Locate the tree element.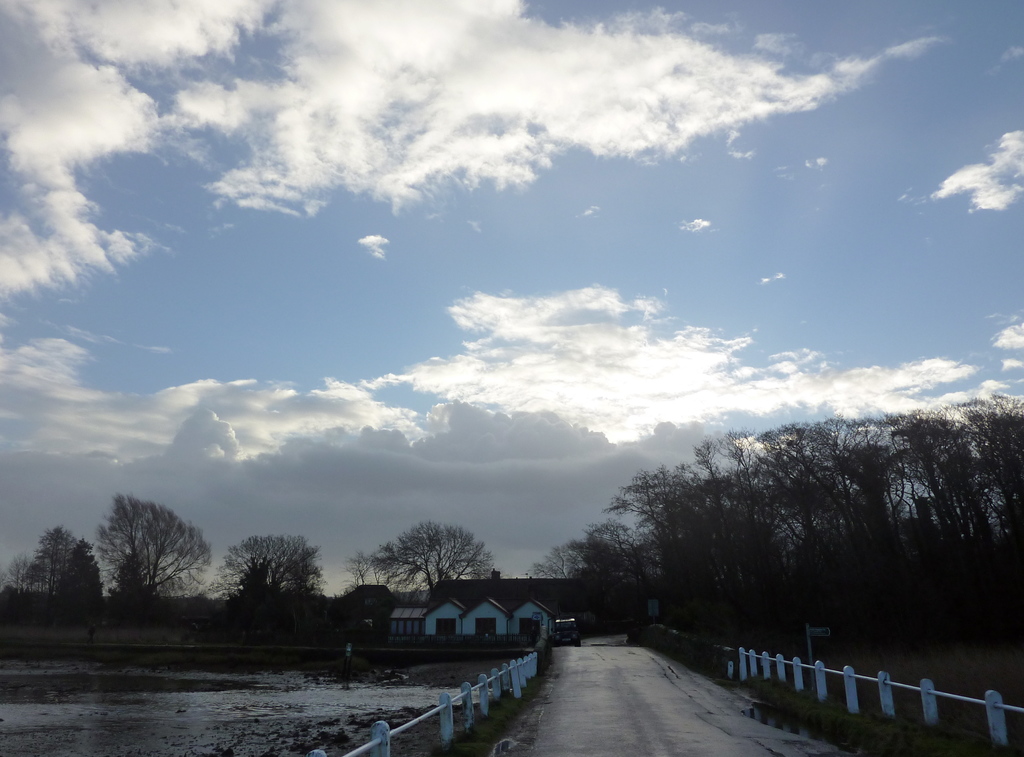
Element bbox: x1=5 y1=551 x2=30 y2=596.
